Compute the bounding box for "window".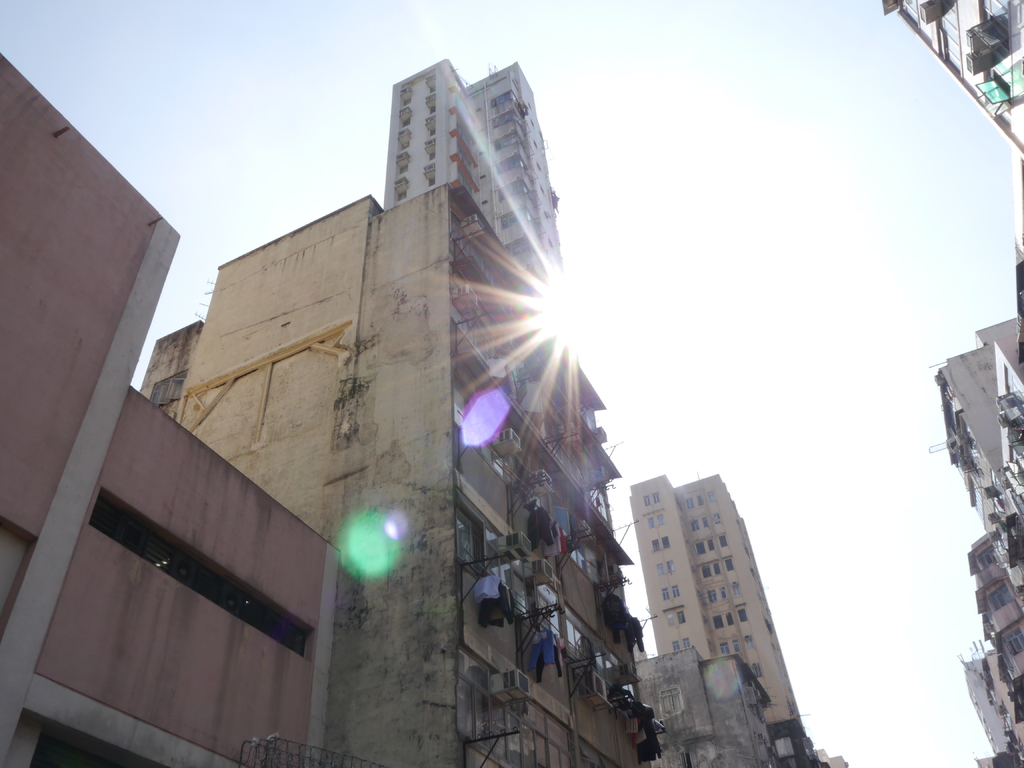
select_region(692, 523, 702, 531).
